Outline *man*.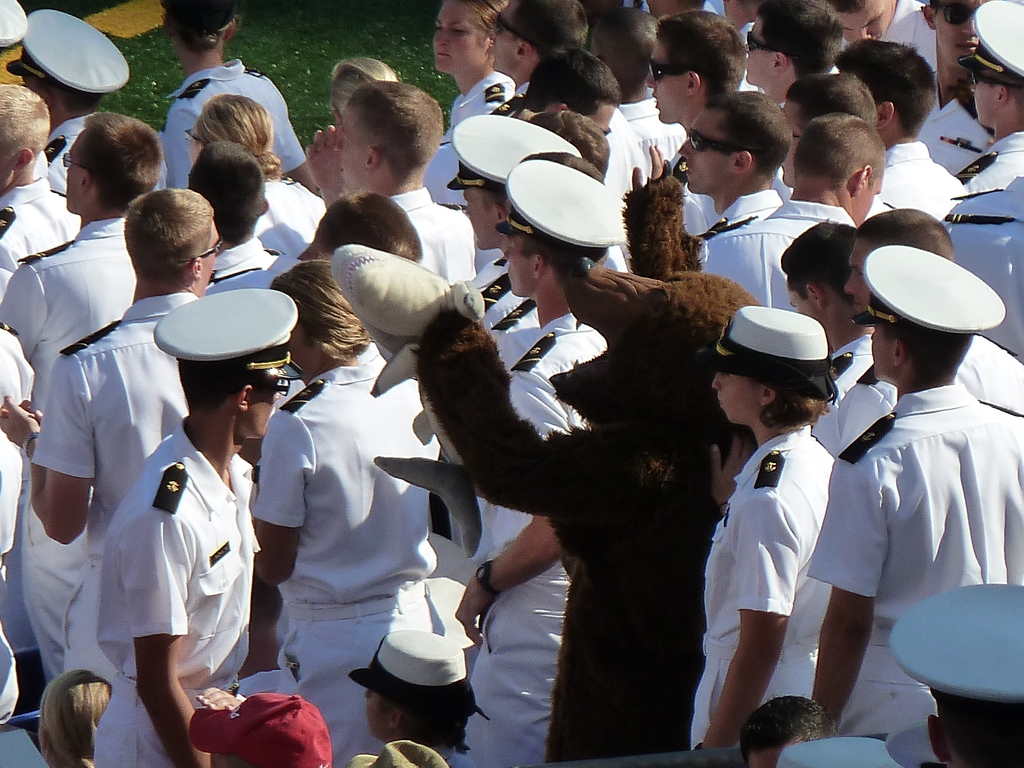
Outline: Rect(450, 159, 630, 767).
